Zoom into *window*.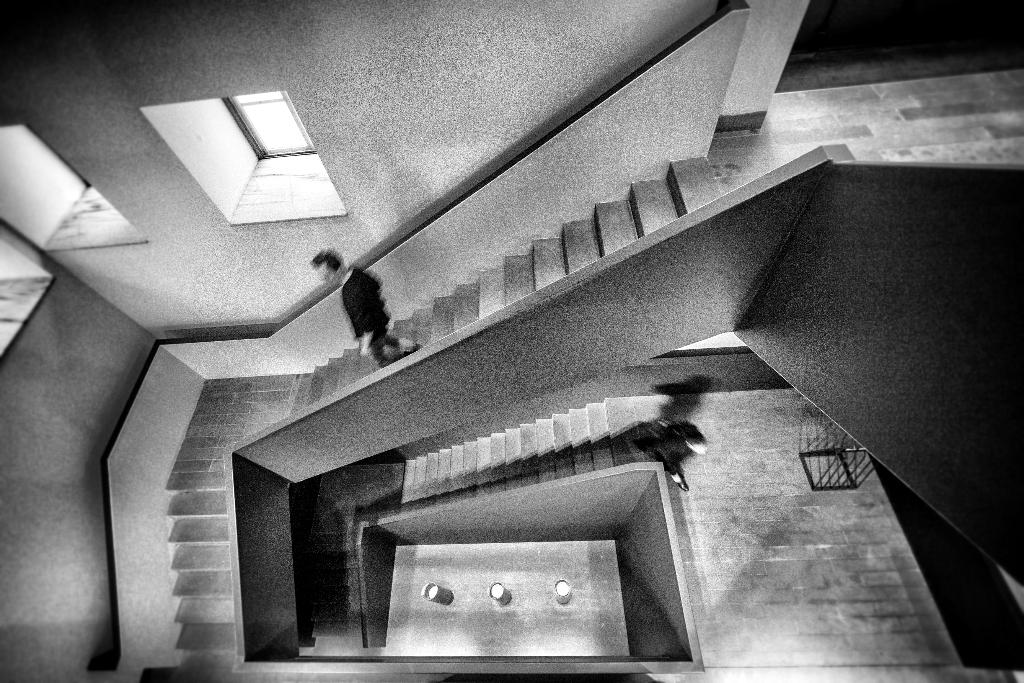
Zoom target: box=[150, 86, 330, 212].
